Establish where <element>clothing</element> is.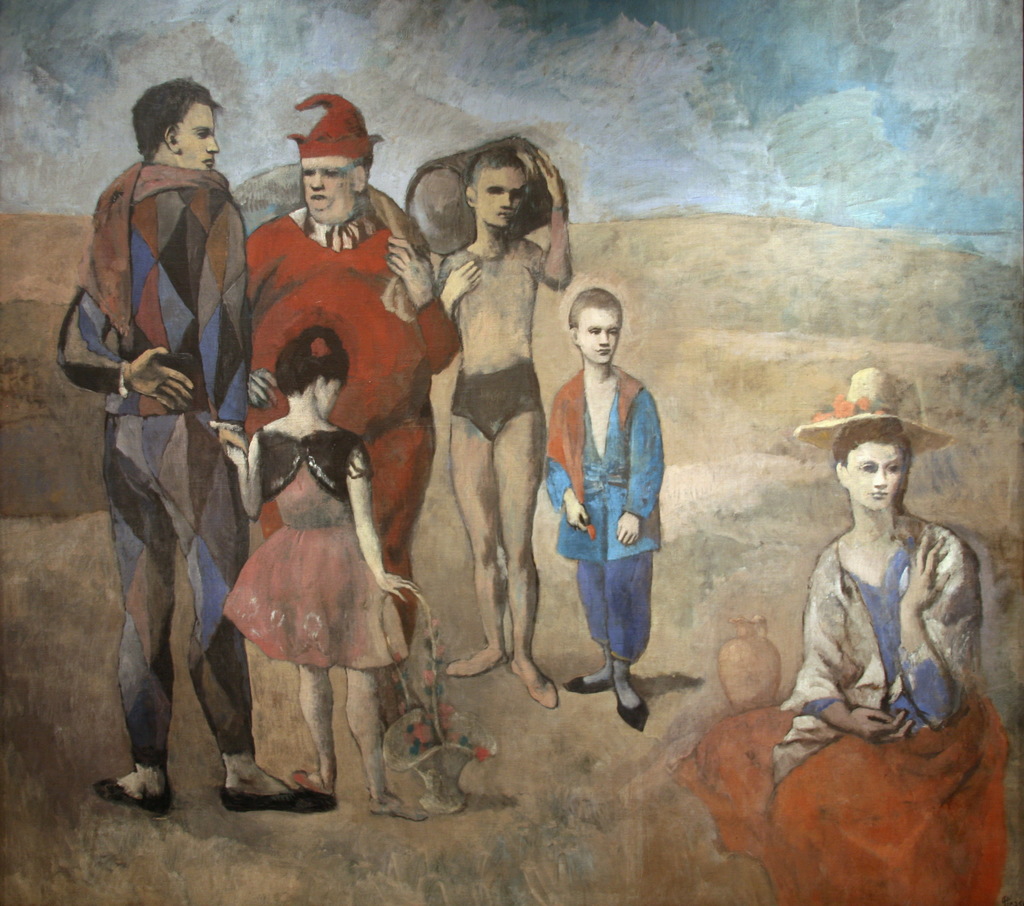
Established at BBox(60, 90, 264, 766).
